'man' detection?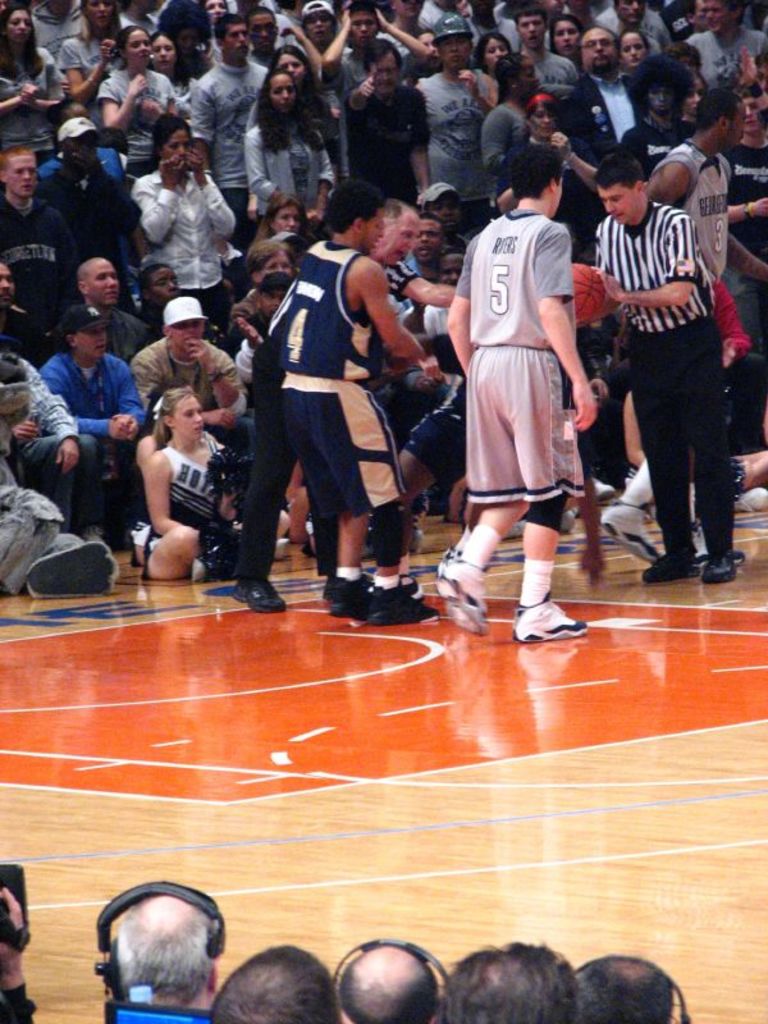
BBox(191, 14, 276, 243)
